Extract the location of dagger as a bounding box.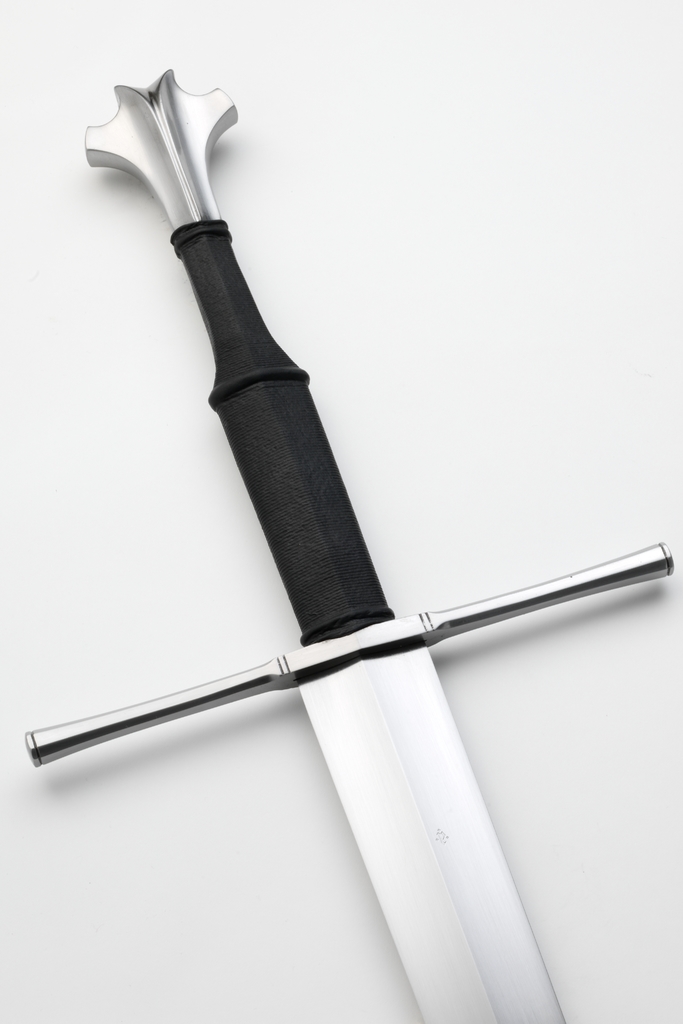
{"x1": 26, "y1": 63, "x2": 669, "y2": 1023}.
